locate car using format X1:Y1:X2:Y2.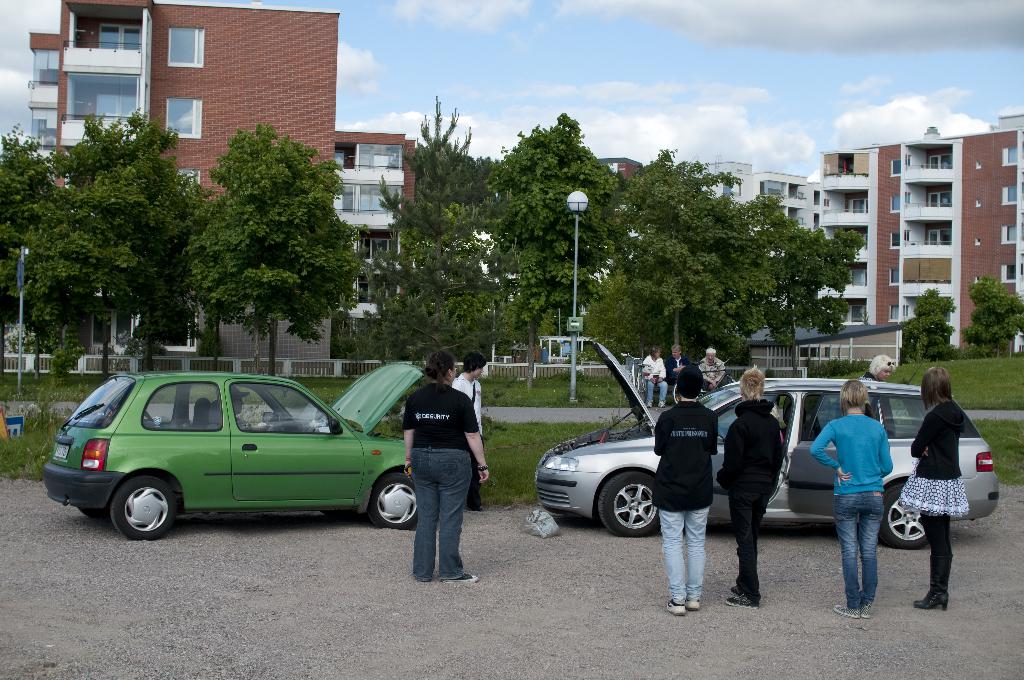
529:339:1005:538.
